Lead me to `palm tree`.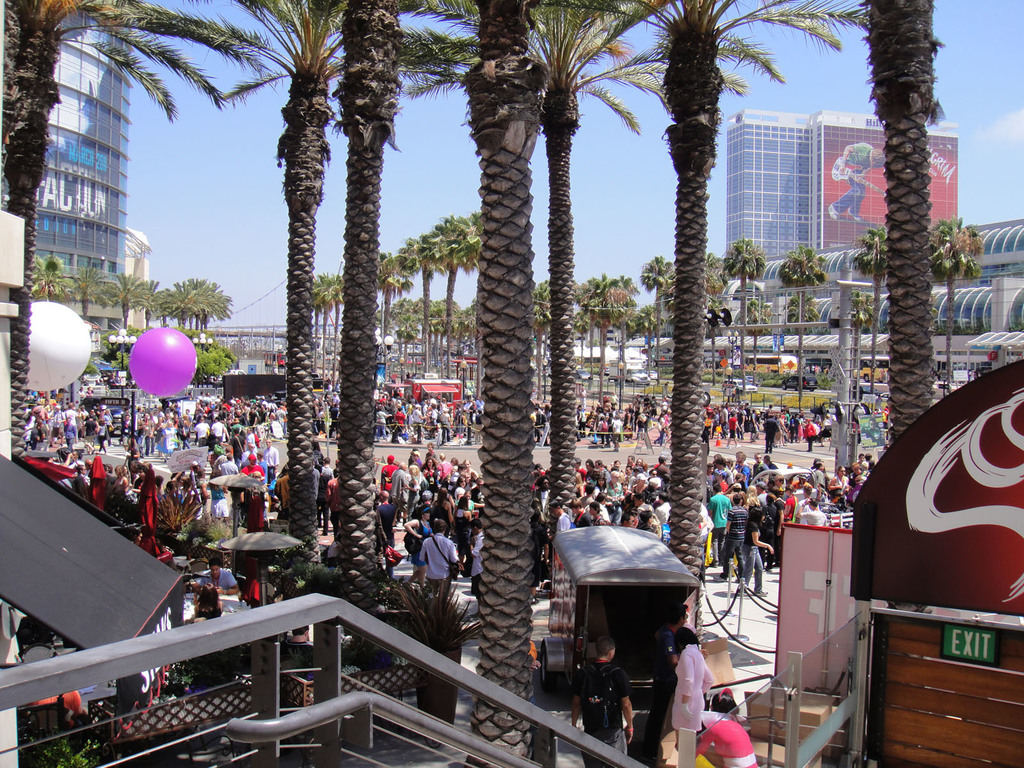
Lead to {"x1": 849, "y1": 3, "x2": 943, "y2": 525}.
